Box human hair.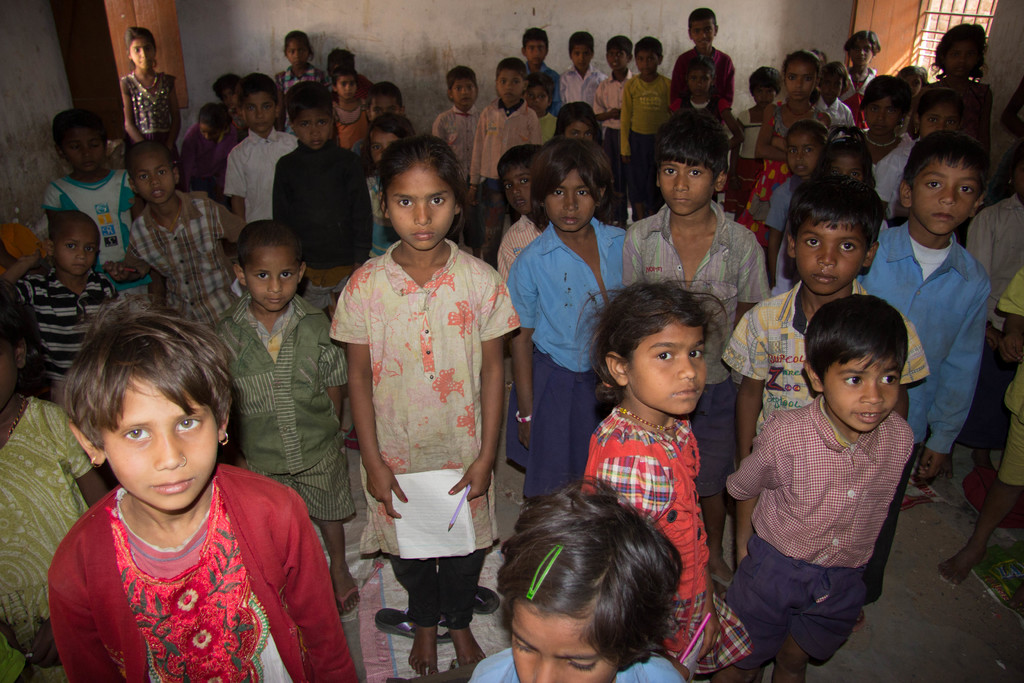
[371, 115, 410, 139].
